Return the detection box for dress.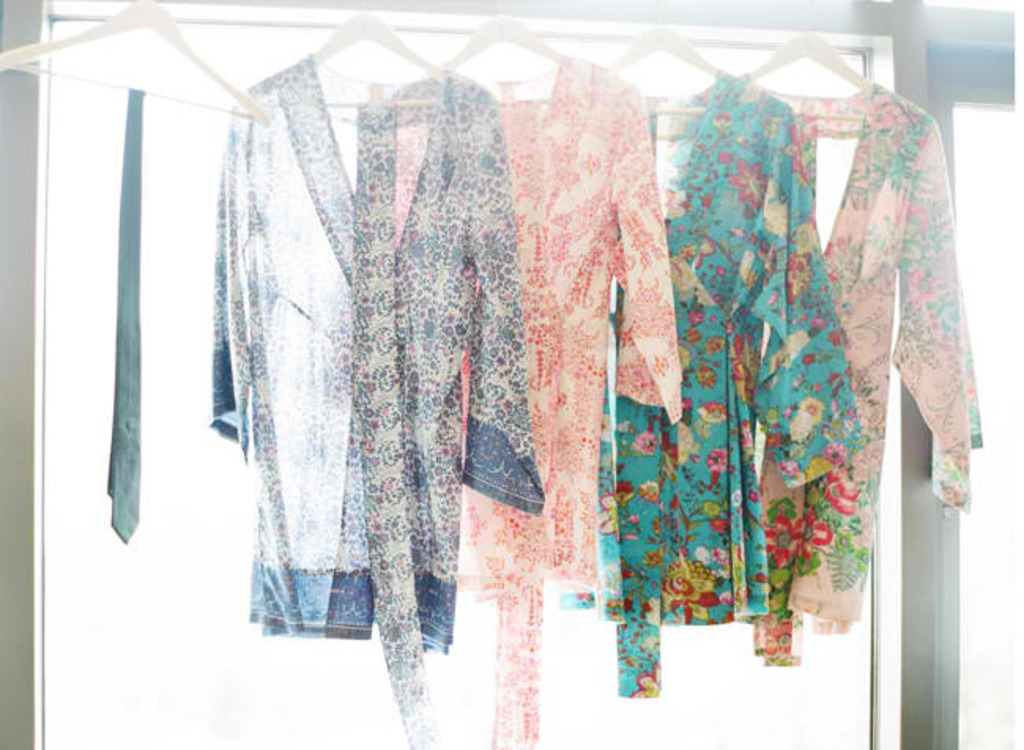
[left=751, top=74, right=981, bottom=666].
